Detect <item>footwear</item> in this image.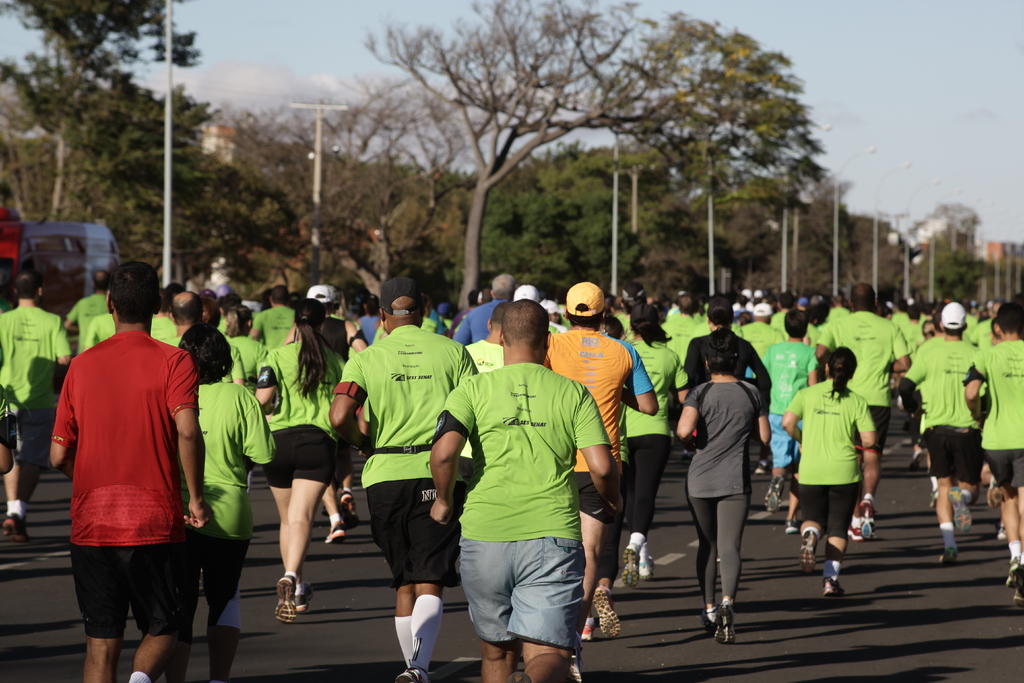
Detection: box(987, 475, 1005, 509).
